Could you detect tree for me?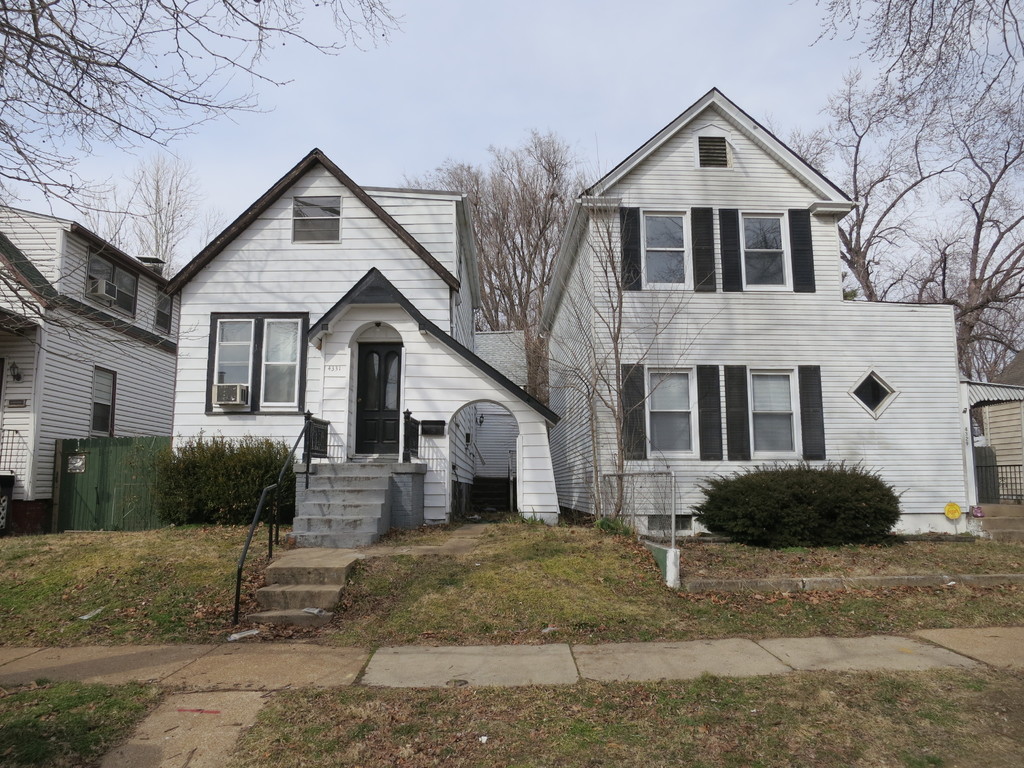
Detection result: (0, 0, 428, 593).
